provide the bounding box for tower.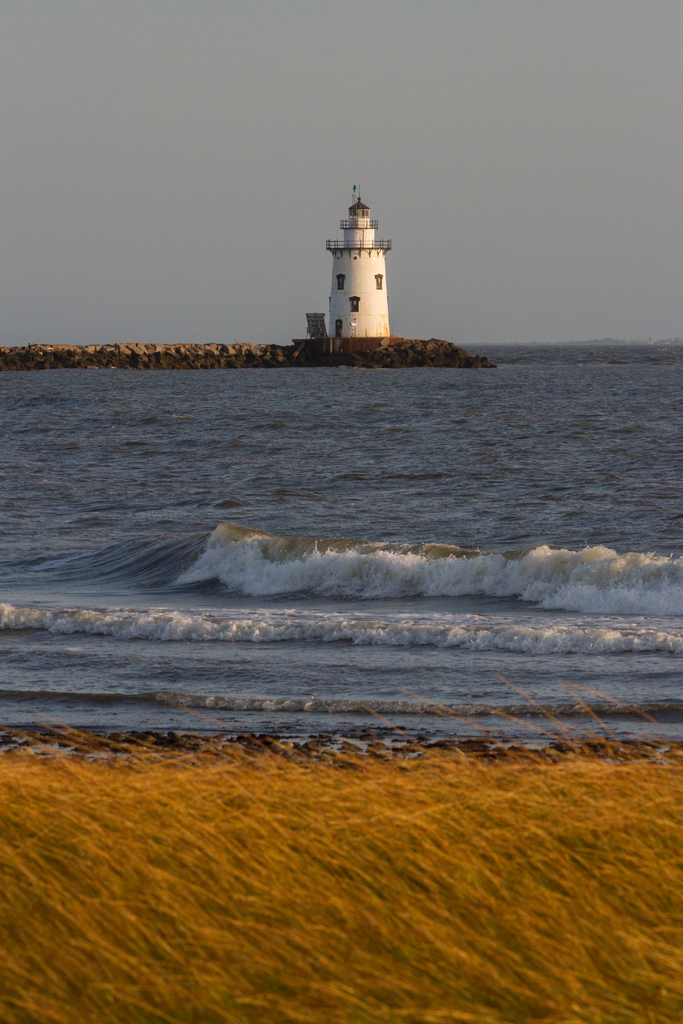
rect(327, 175, 388, 337).
